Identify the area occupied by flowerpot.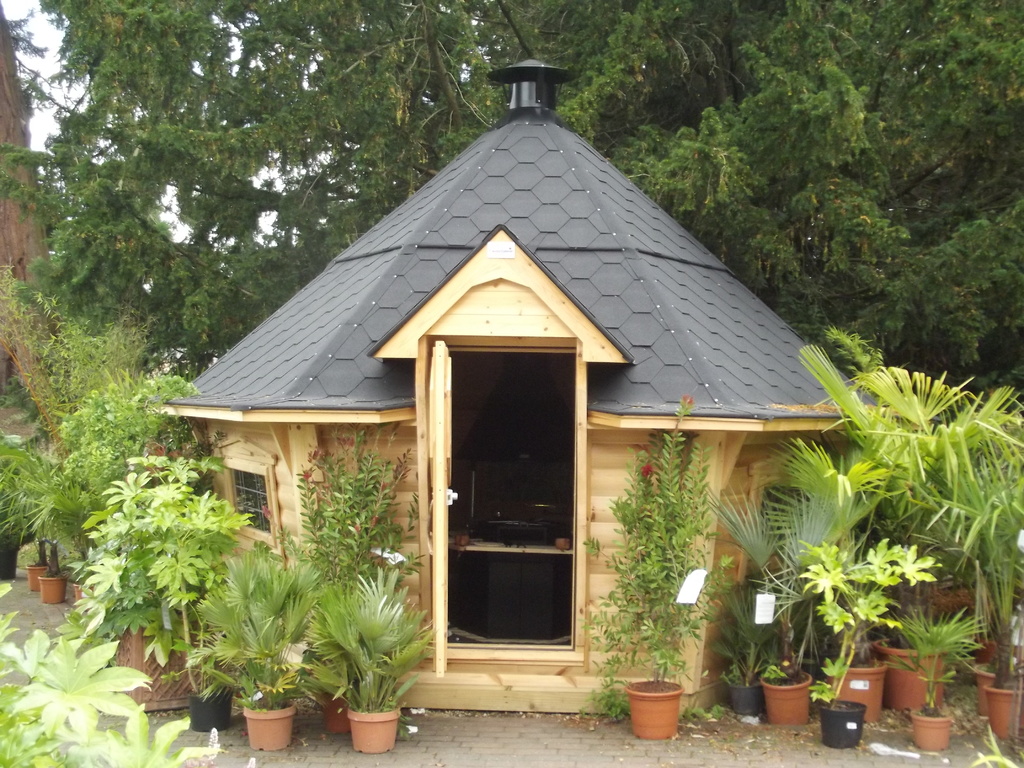
Area: [756,664,809,728].
